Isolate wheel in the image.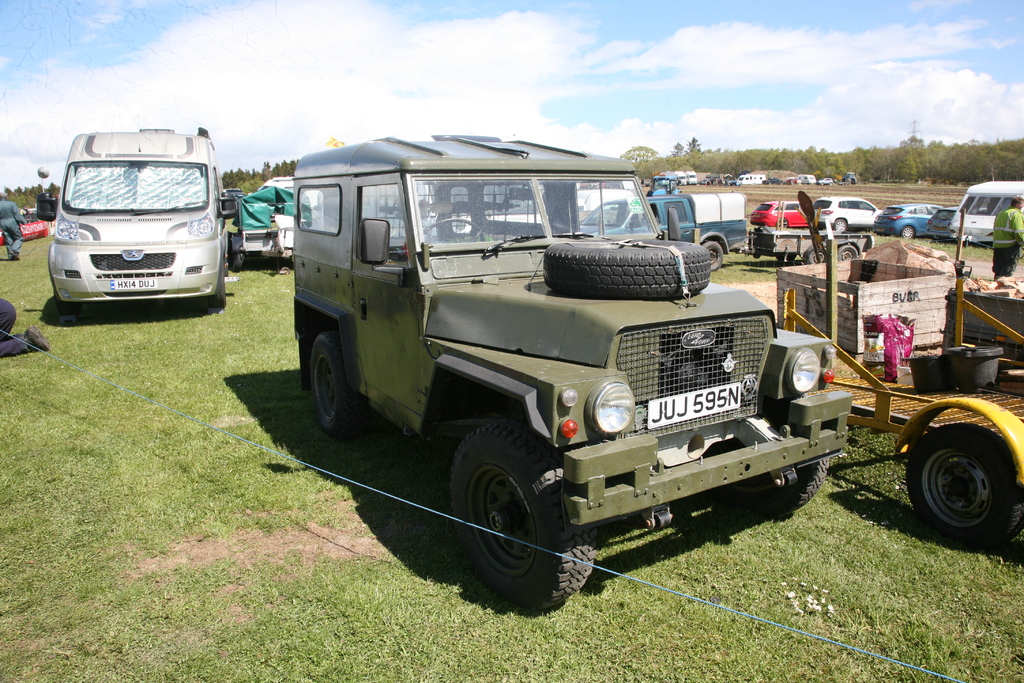
Isolated region: l=904, t=416, r=1020, b=544.
